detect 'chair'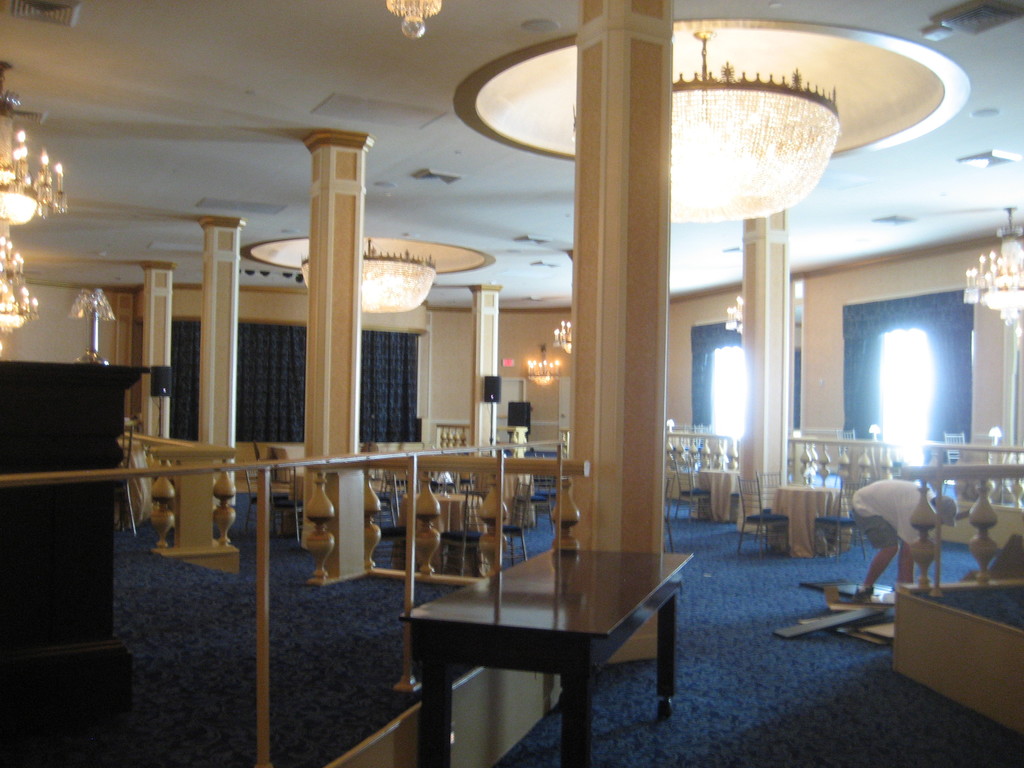
<box>390,470,408,518</box>
